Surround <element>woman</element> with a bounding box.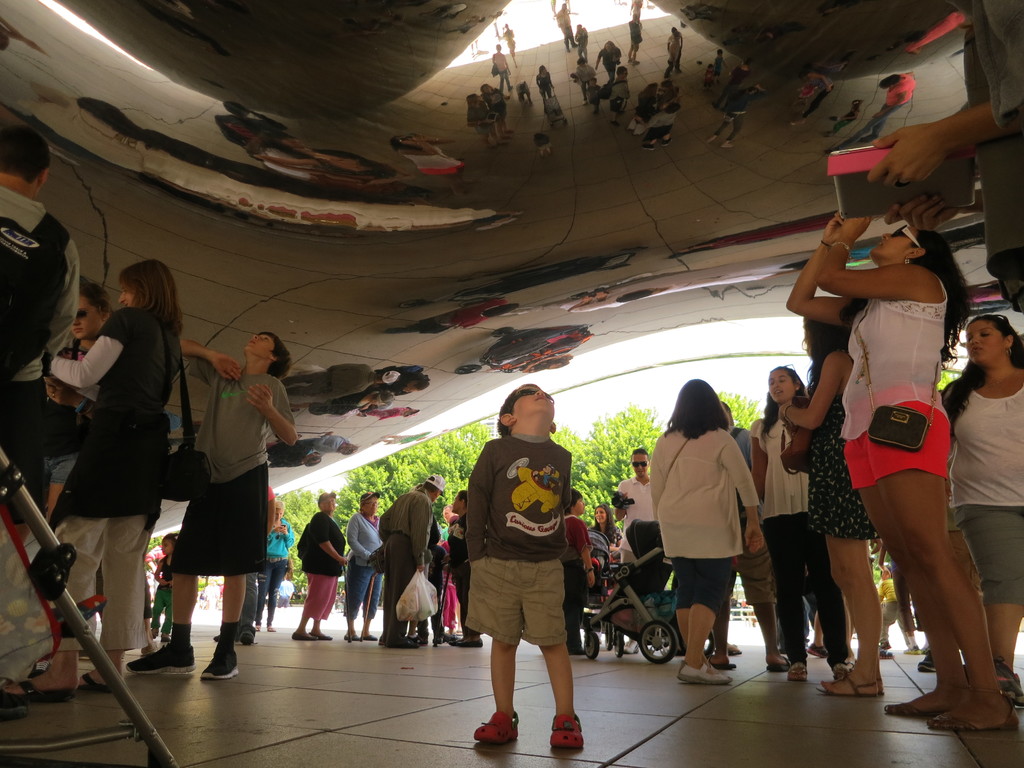
x1=806 y1=127 x2=998 y2=715.
